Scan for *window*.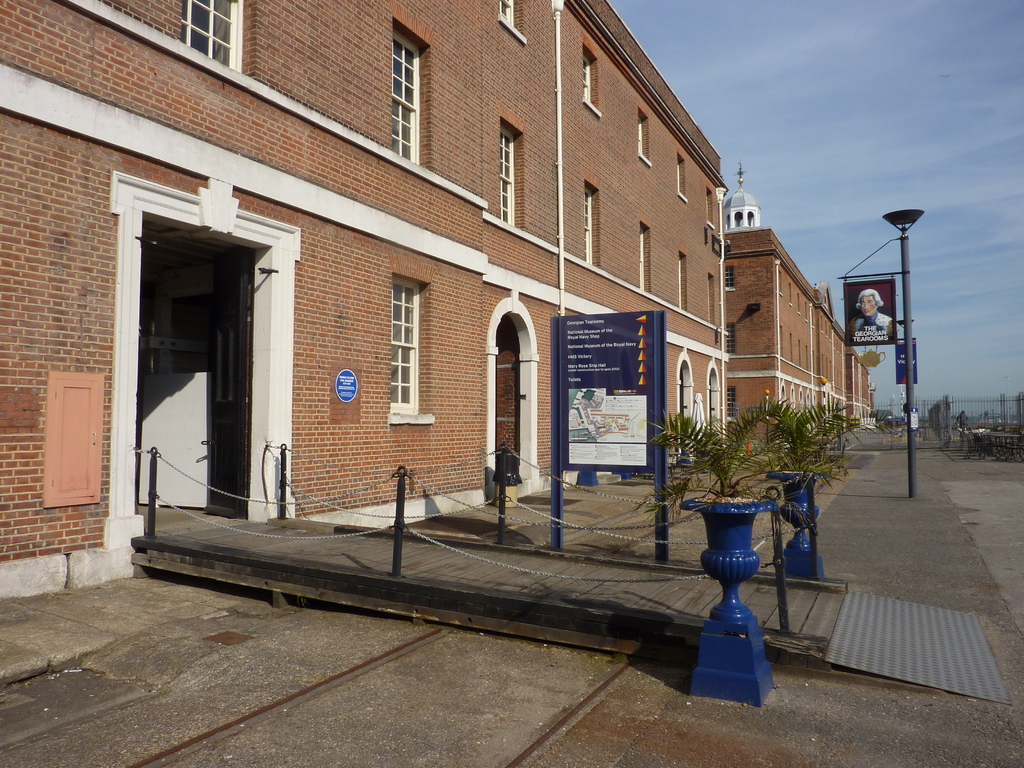
Scan result: [left=642, top=225, right=654, bottom=298].
